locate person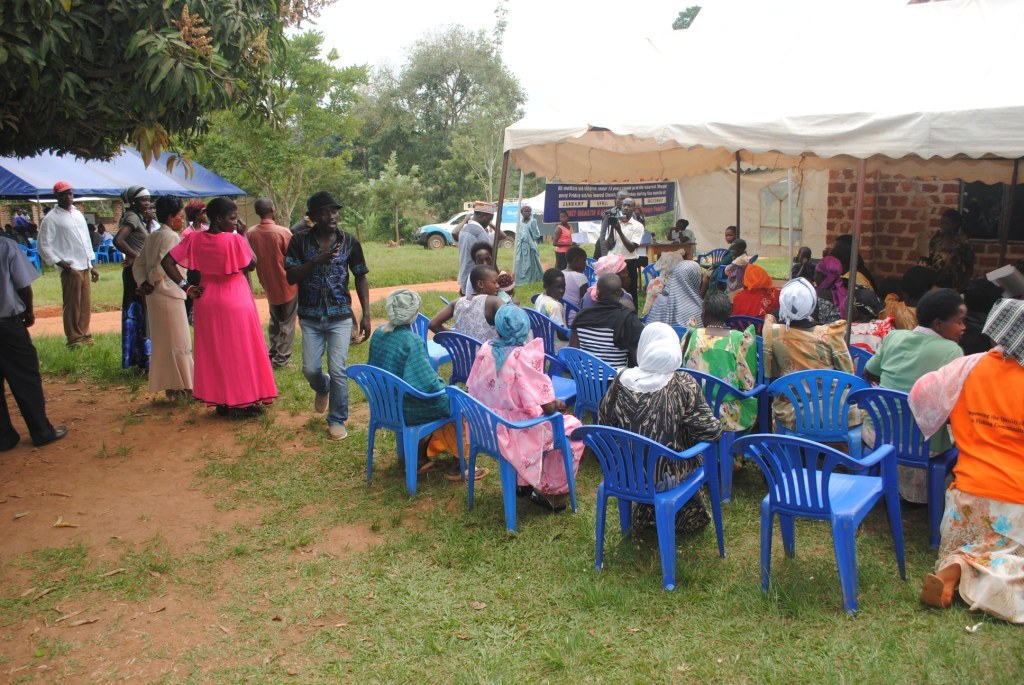
<box>603,191,647,246</box>
